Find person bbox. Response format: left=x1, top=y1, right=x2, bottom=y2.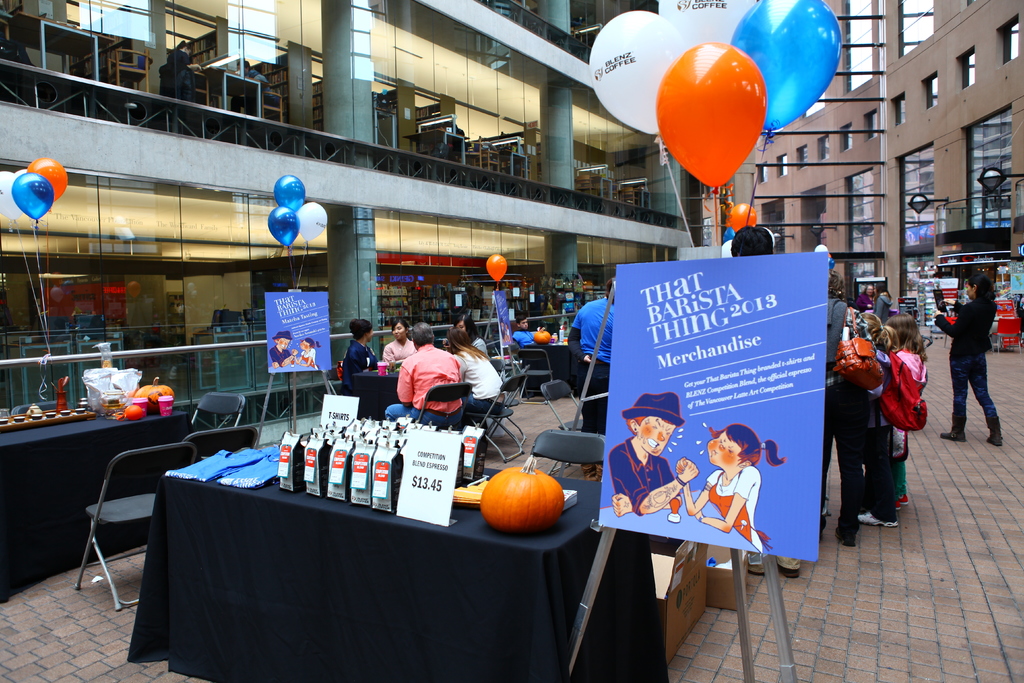
left=234, top=63, right=268, bottom=115.
